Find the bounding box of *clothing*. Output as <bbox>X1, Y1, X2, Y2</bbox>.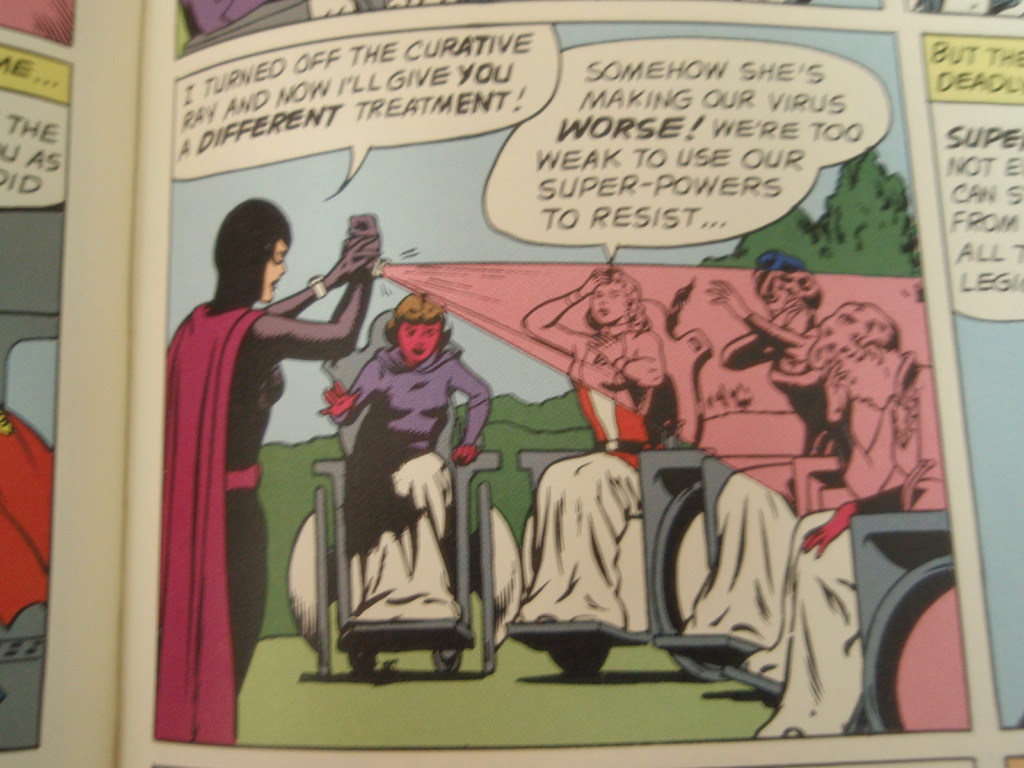
<bbox>682, 356, 851, 646</bbox>.
